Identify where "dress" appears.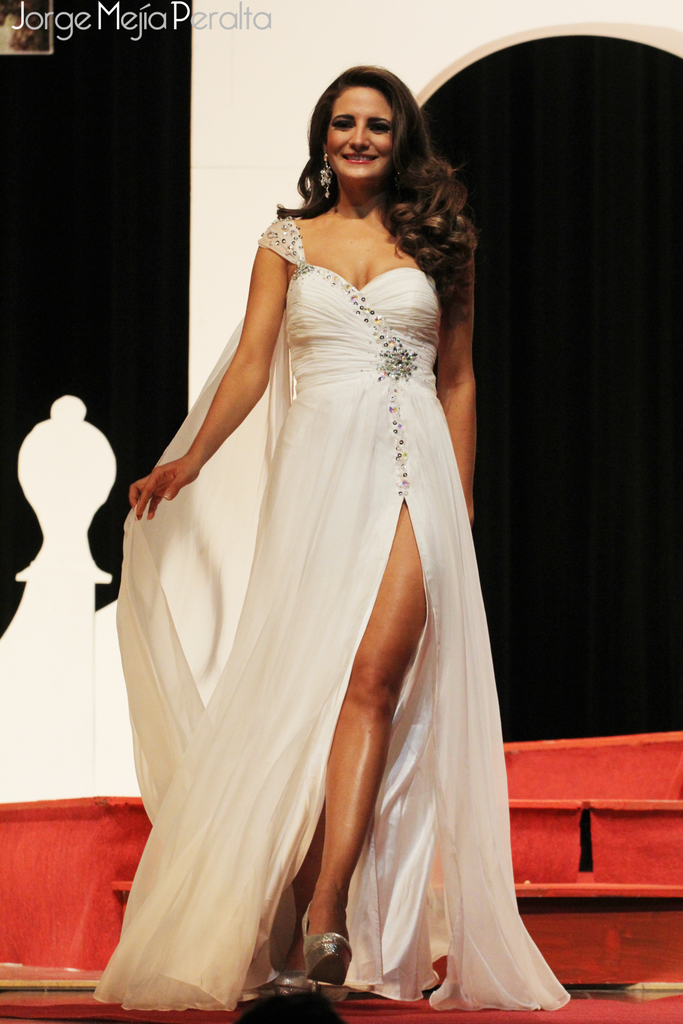
Appears at BBox(90, 208, 569, 1010).
